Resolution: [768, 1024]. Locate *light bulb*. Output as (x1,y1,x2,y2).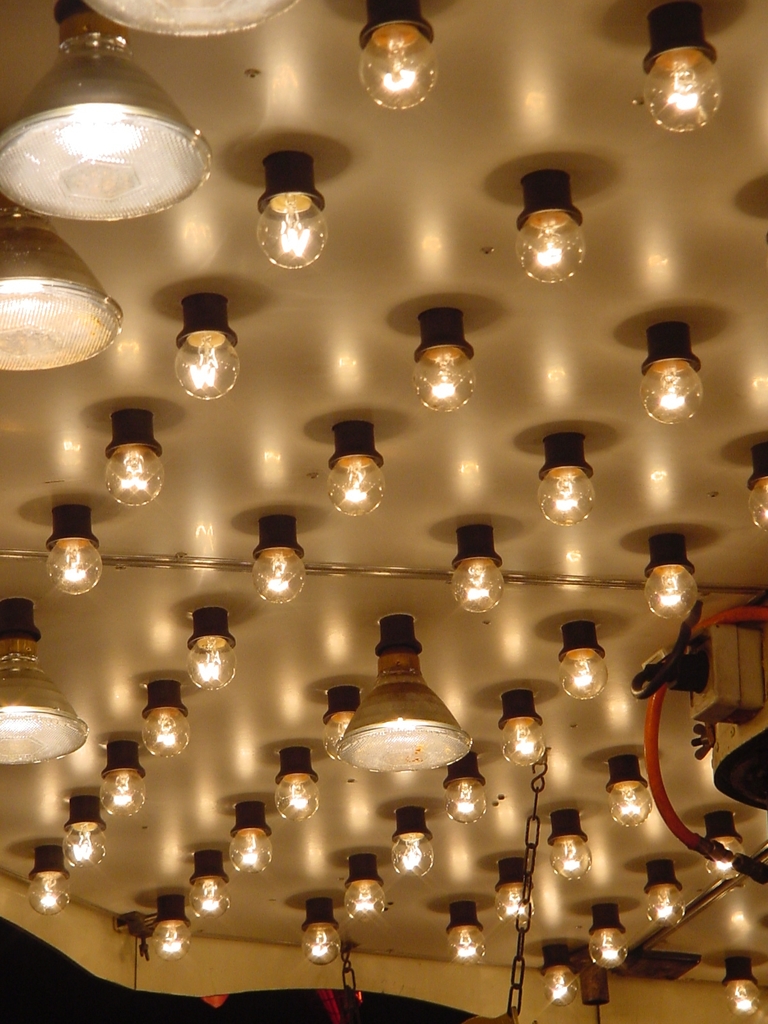
(446,903,484,964).
